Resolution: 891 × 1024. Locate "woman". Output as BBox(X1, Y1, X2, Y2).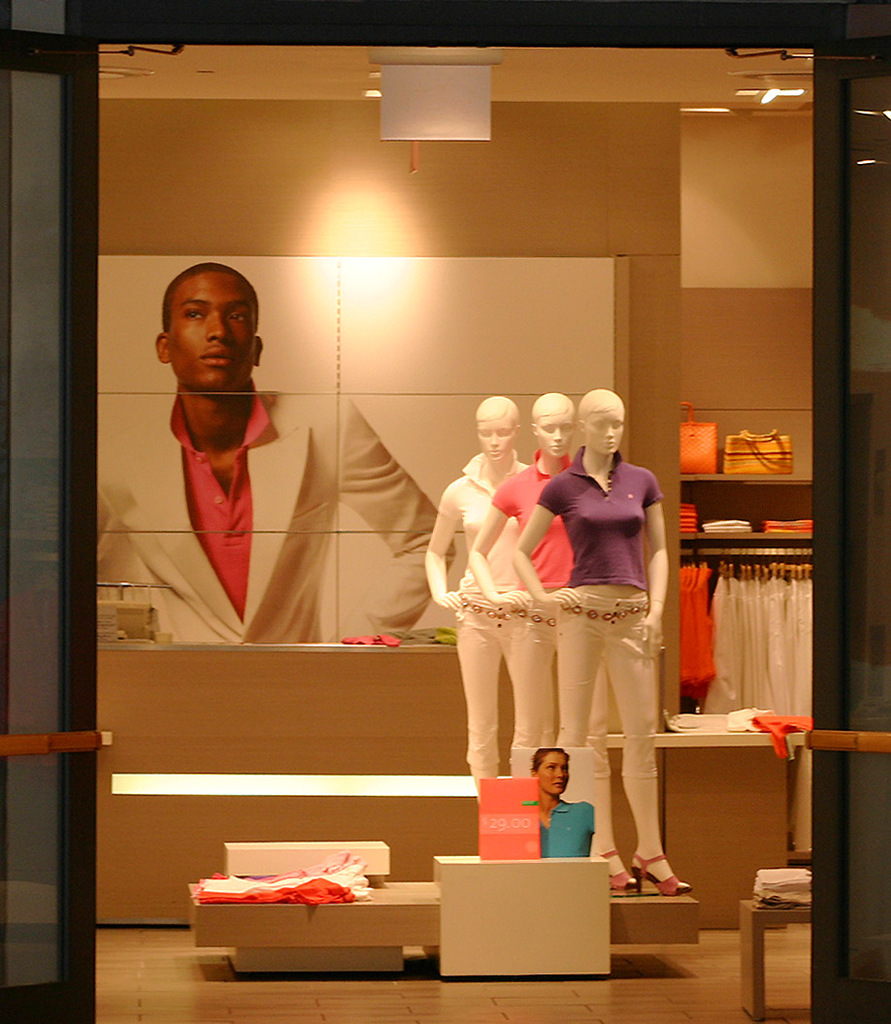
BBox(521, 746, 592, 860).
